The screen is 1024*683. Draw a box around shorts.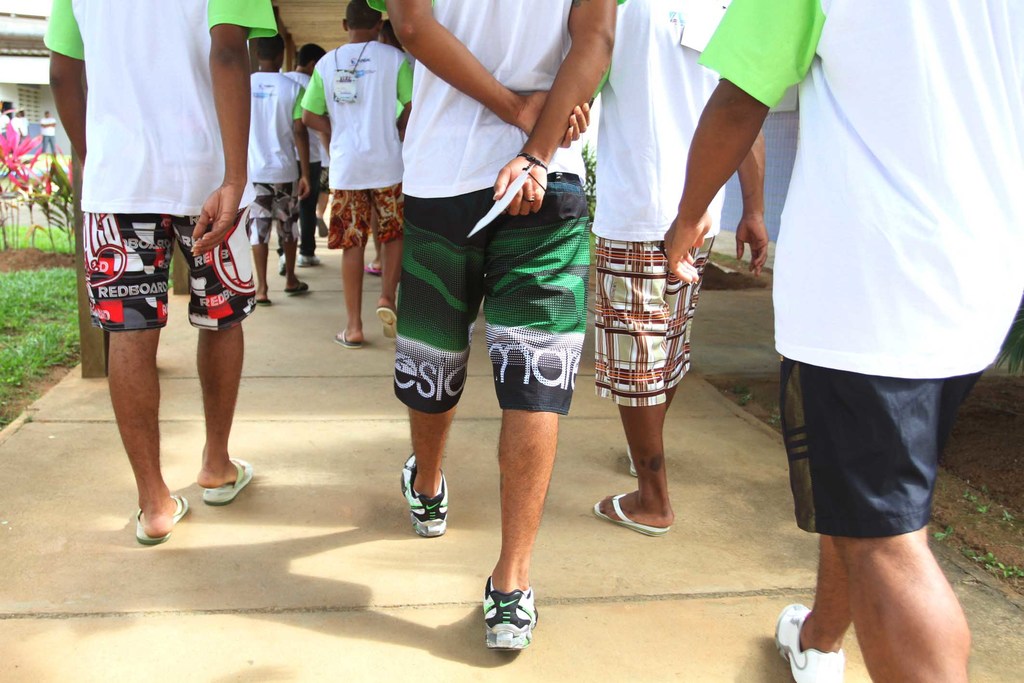
594,235,698,404.
